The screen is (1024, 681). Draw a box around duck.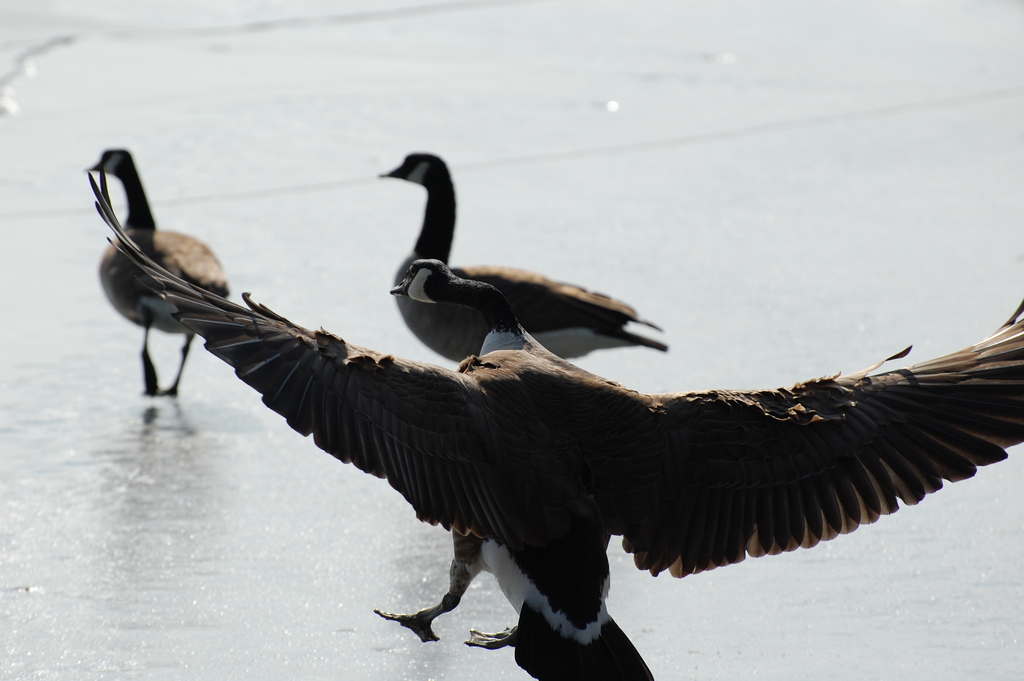
box(116, 147, 900, 614).
